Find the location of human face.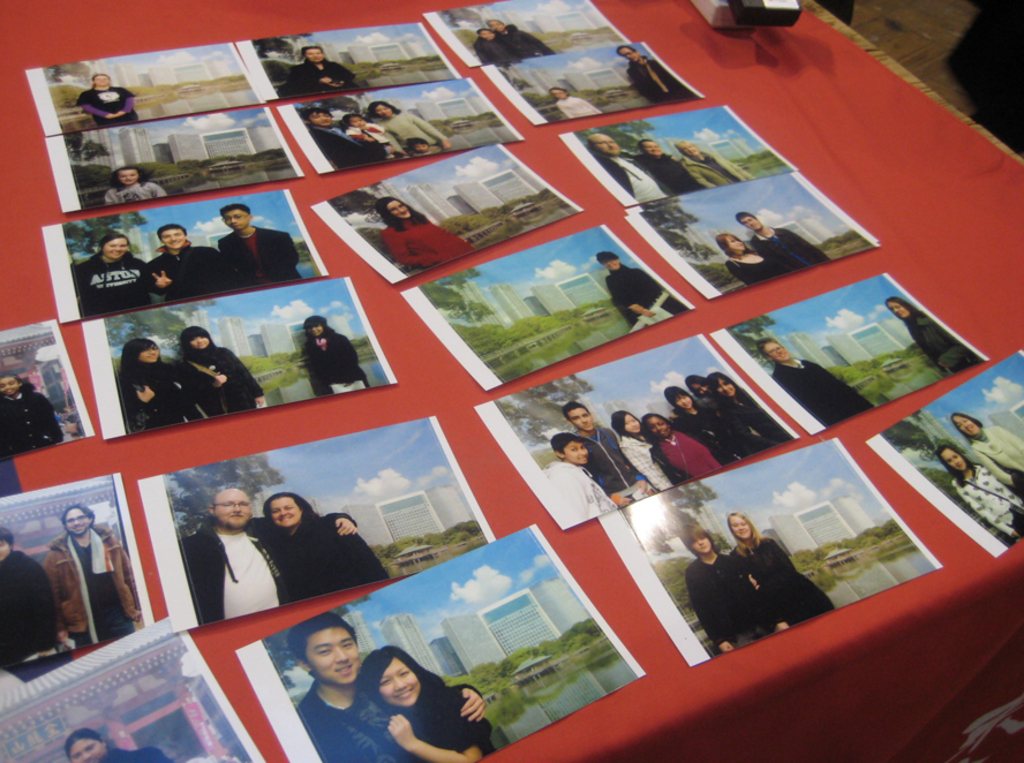
Location: bbox(216, 492, 253, 531).
